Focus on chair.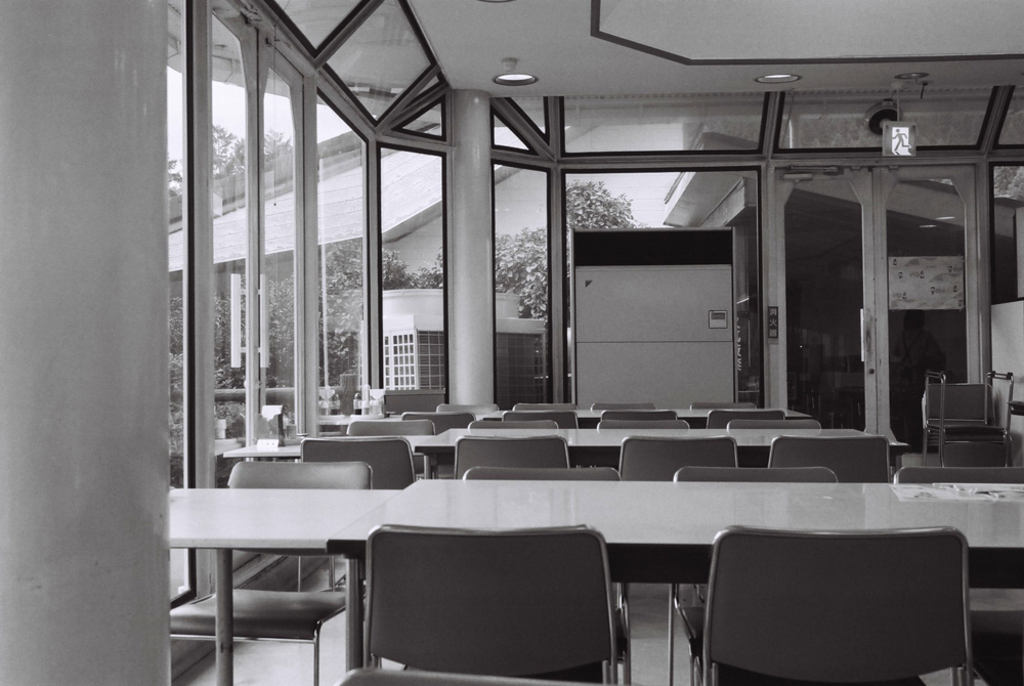
Focused at (511, 398, 580, 412).
